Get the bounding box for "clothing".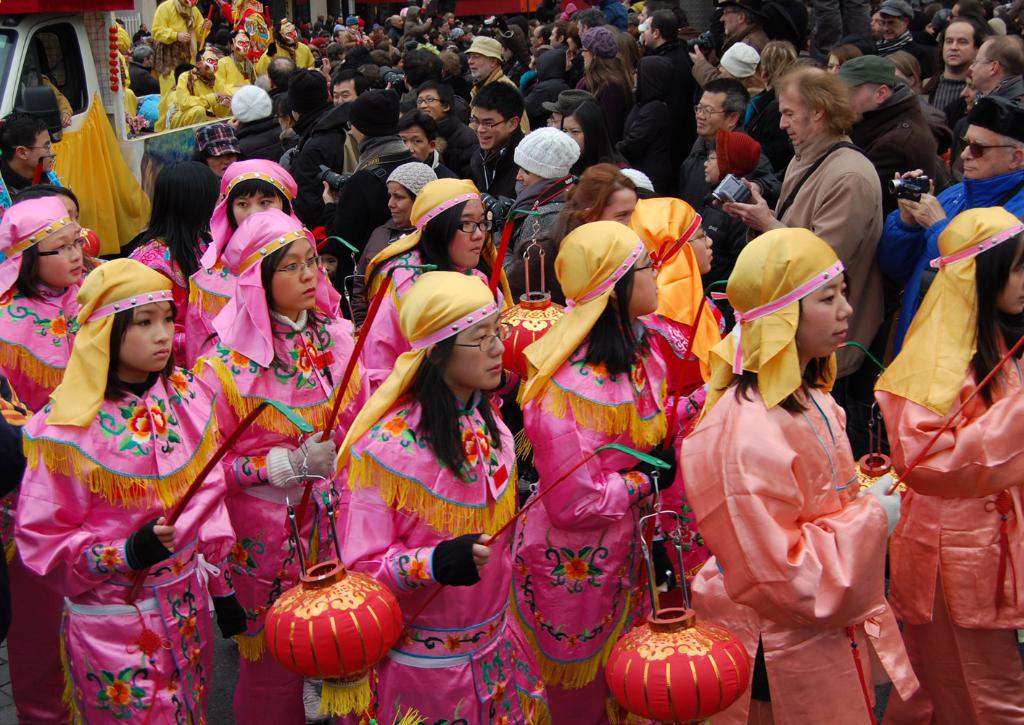
(x1=466, y1=66, x2=507, y2=96).
